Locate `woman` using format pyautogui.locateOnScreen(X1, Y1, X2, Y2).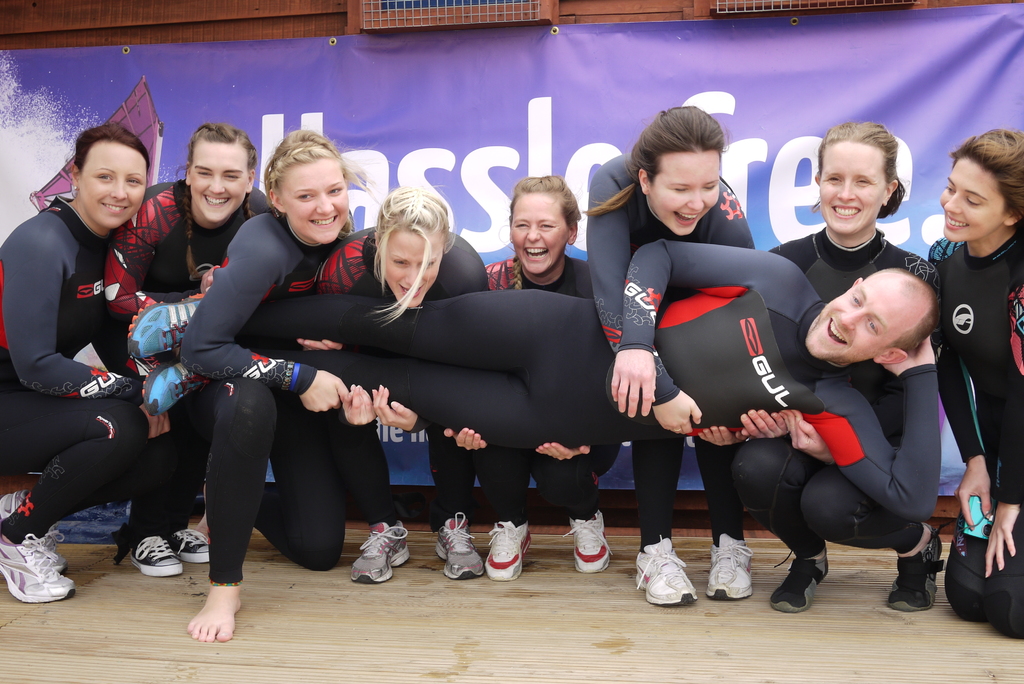
pyautogui.locateOnScreen(20, 104, 177, 608).
